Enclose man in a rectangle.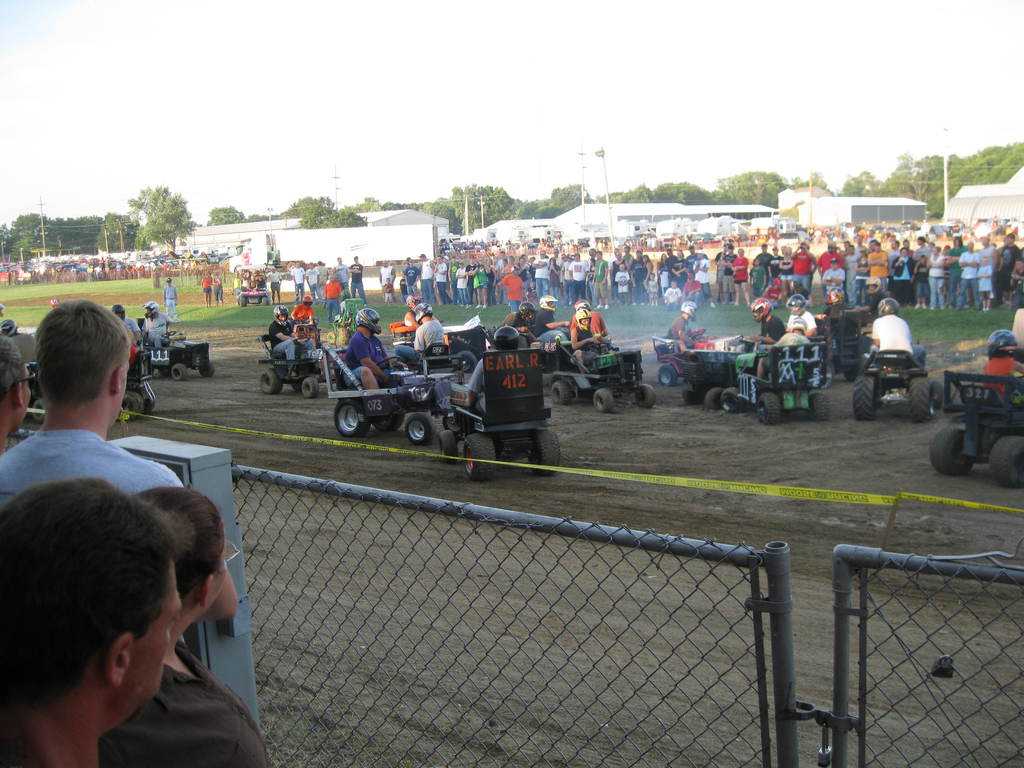
pyautogui.locateOnScreen(588, 249, 609, 305).
